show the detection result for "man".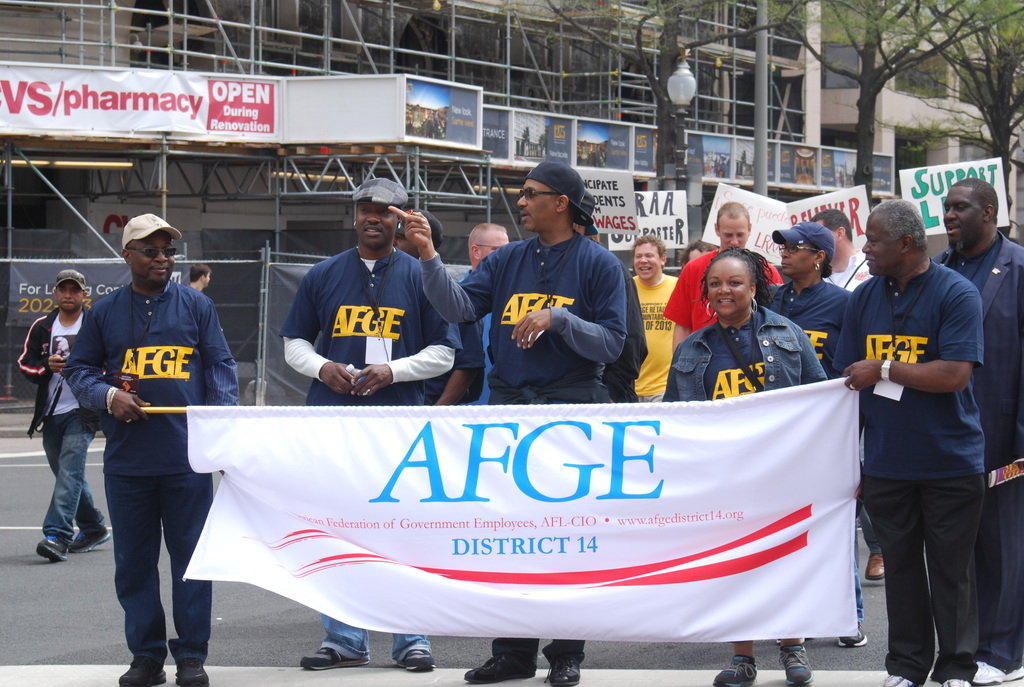
detection(20, 271, 101, 560).
